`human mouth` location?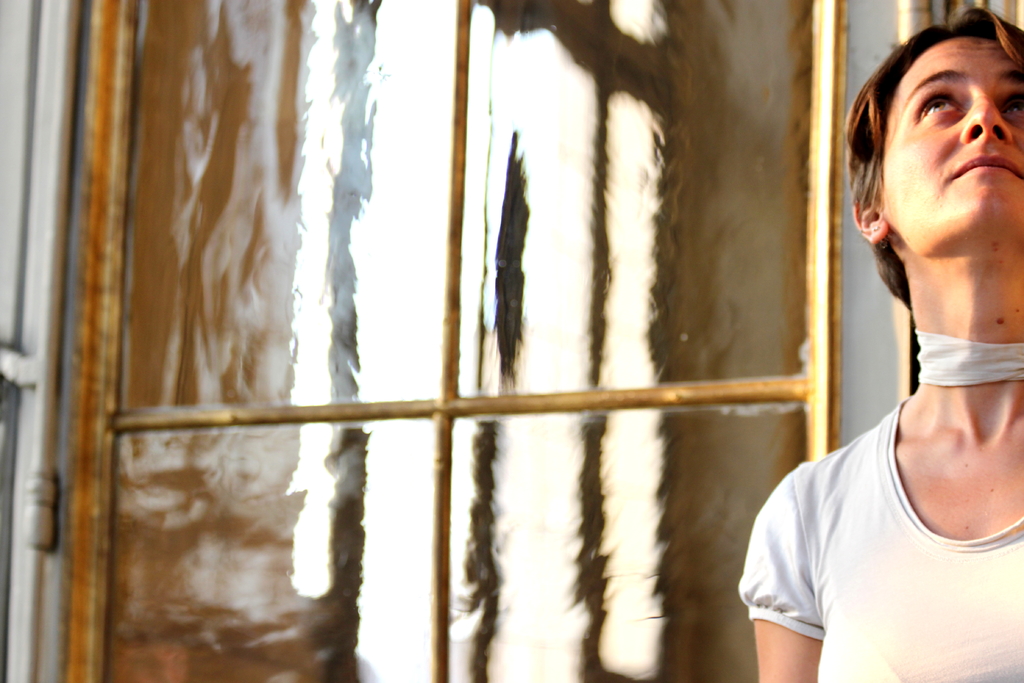
left=957, top=156, right=1013, bottom=179
